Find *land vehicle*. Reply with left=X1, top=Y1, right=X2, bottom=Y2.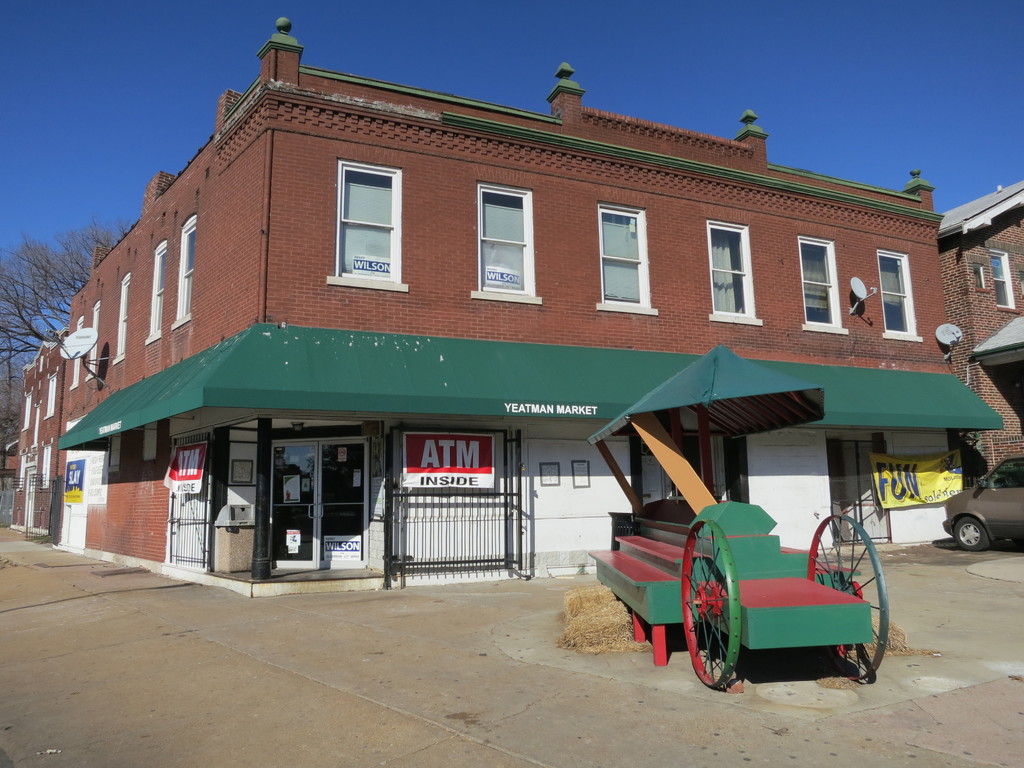
left=681, top=515, right=888, bottom=686.
